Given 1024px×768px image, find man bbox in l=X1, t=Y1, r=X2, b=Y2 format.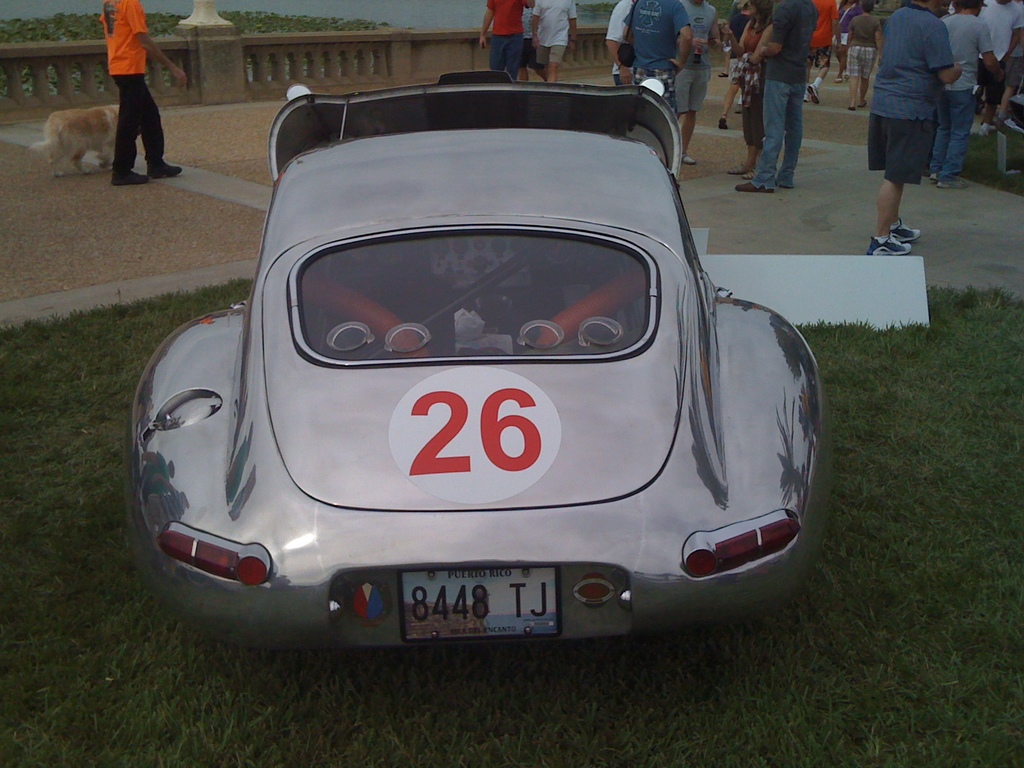
l=668, t=0, r=726, b=172.
